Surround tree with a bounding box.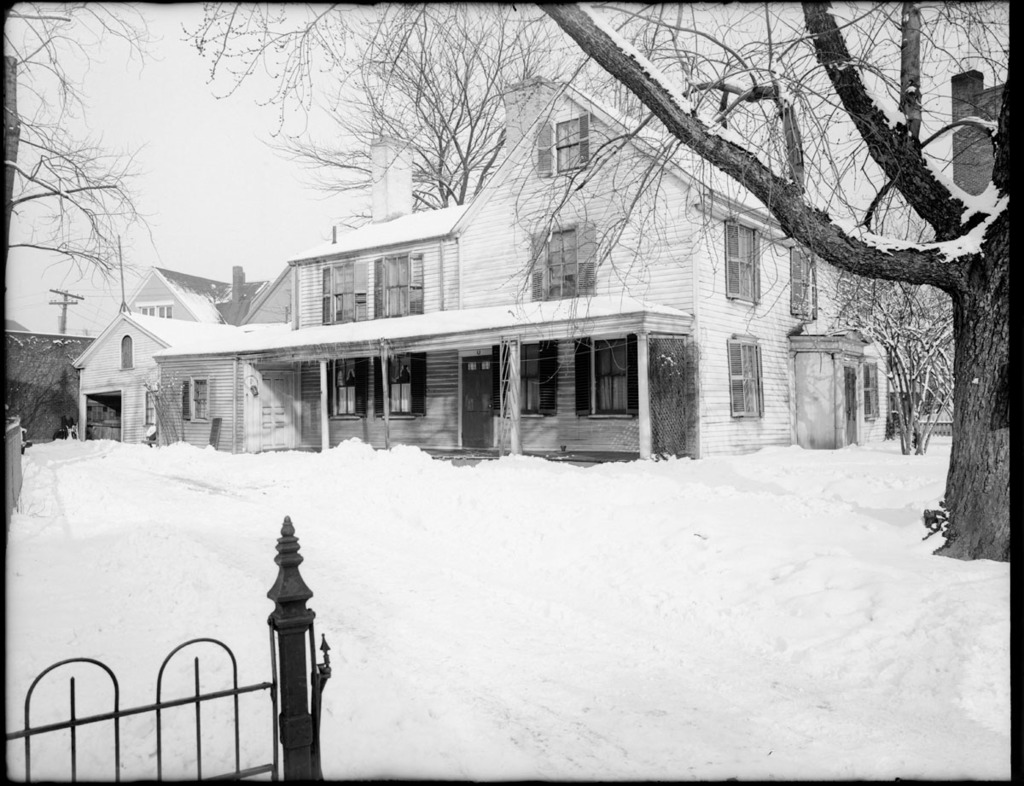
<region>3, 0, 159, 403</region>.
